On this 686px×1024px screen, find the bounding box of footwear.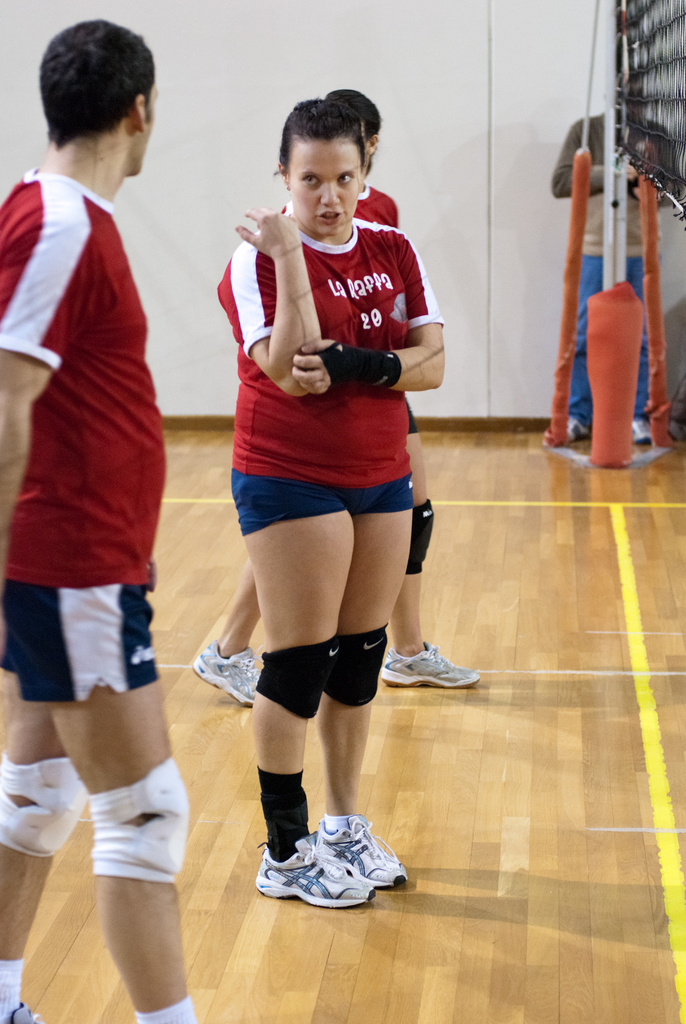
Bounding box: left=543, top=417, right=585, bottom=449.
